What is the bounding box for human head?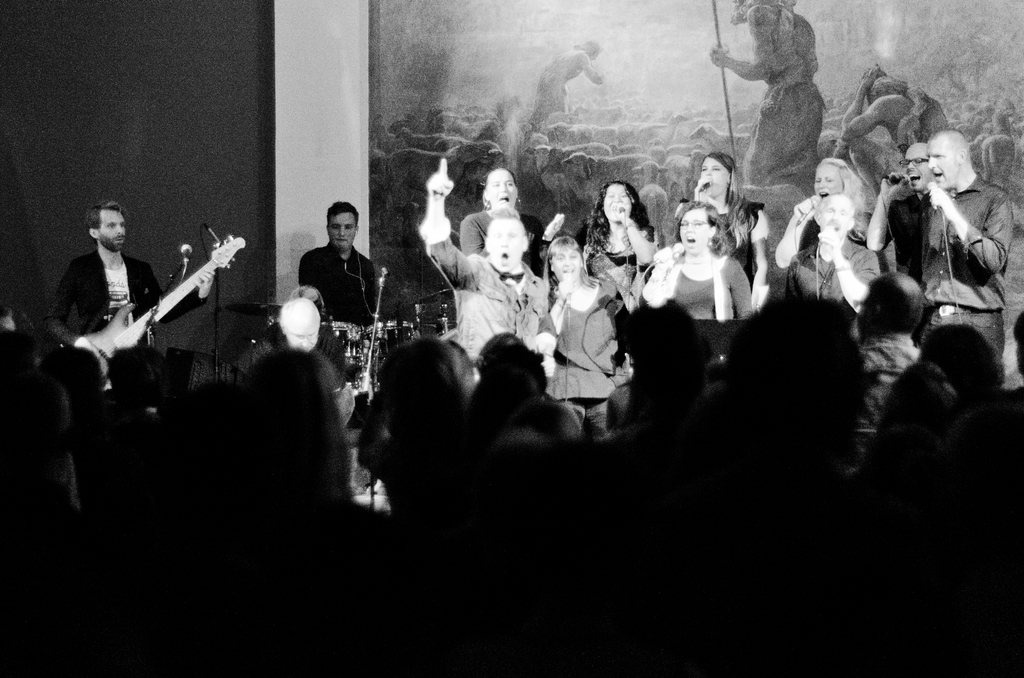
(left=83, top=202, right=127, bottom=254).
